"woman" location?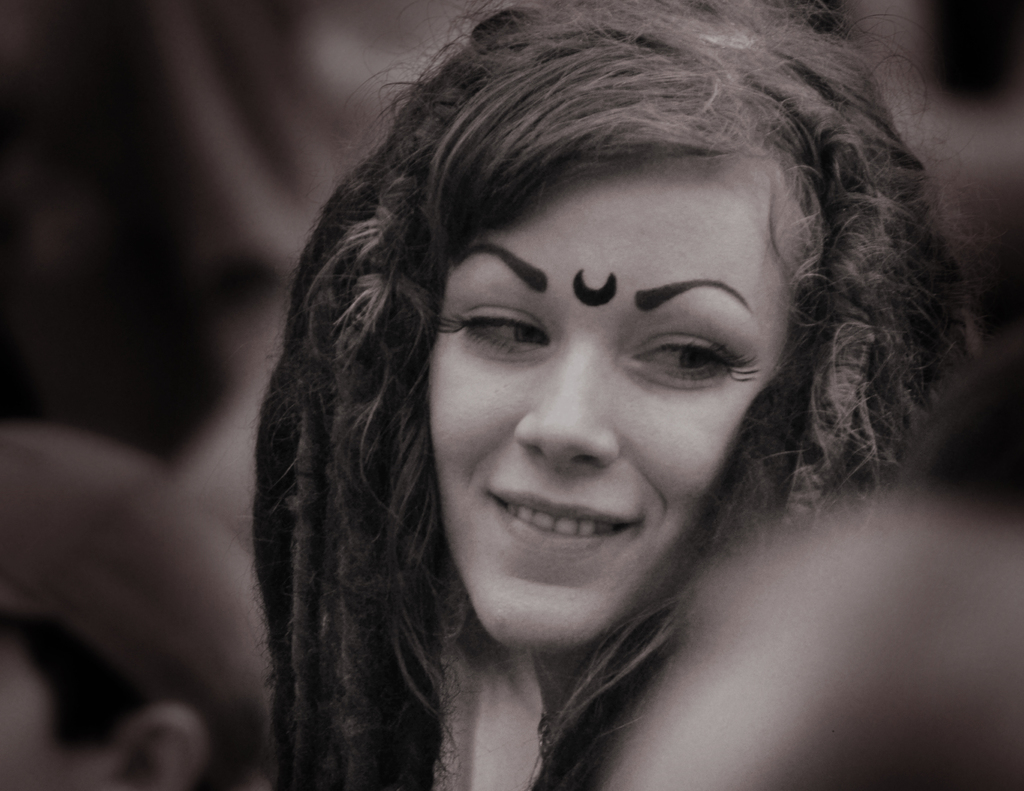
187 0 1001 787
